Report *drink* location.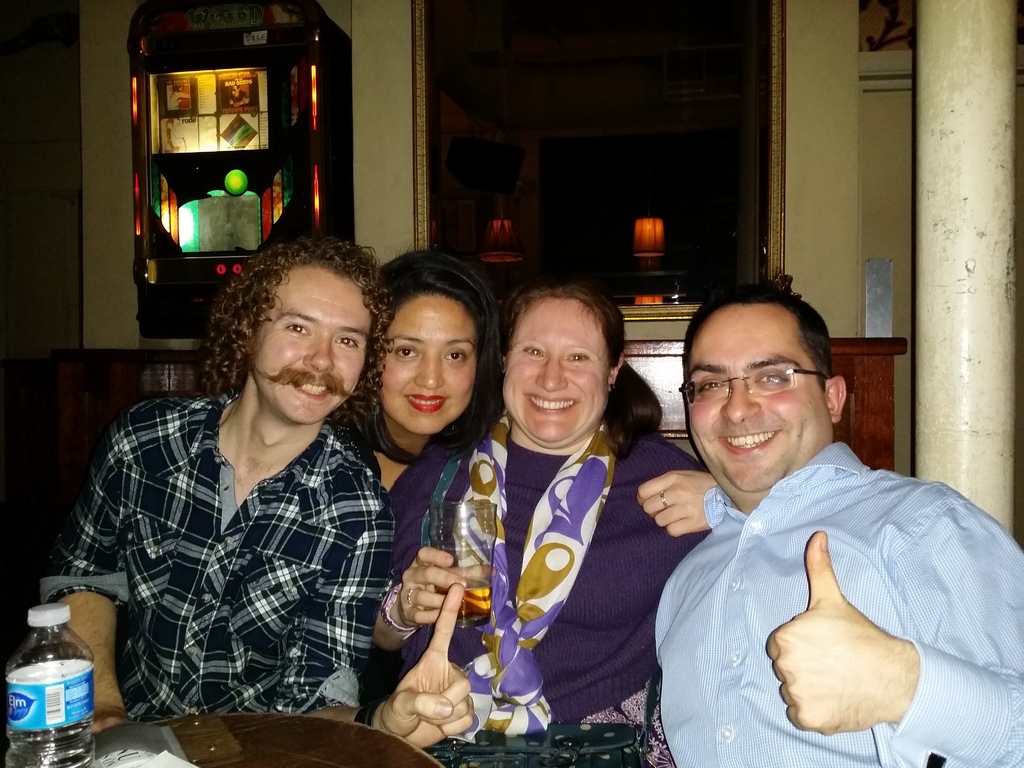
Report: <box>435,576,493,628</box>.
